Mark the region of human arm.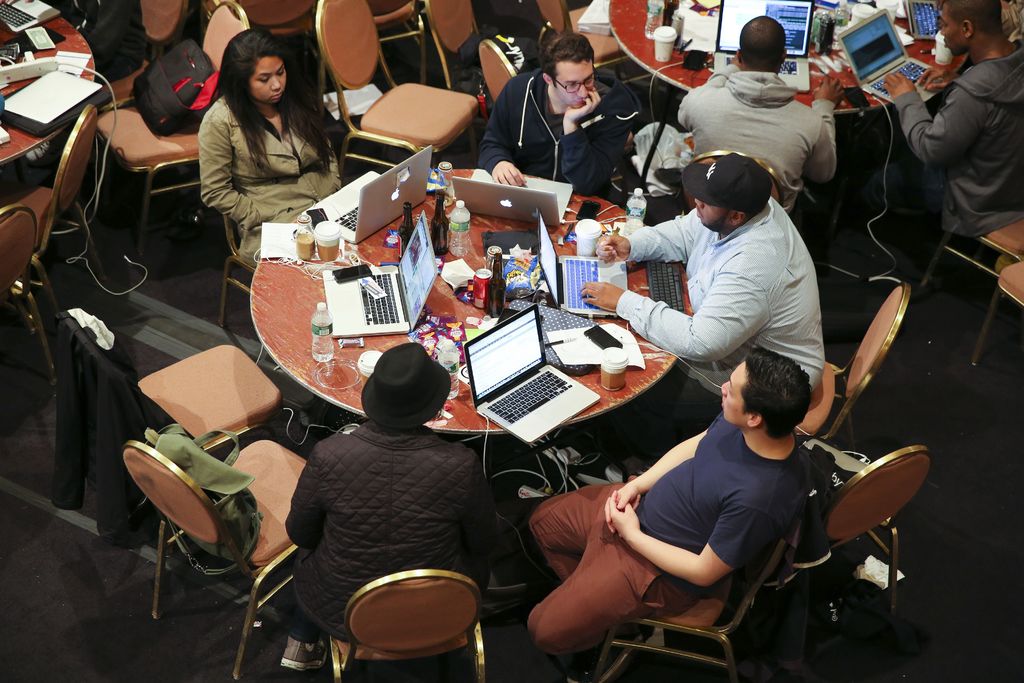
Region: bbox(547, 88, 642, 199).
